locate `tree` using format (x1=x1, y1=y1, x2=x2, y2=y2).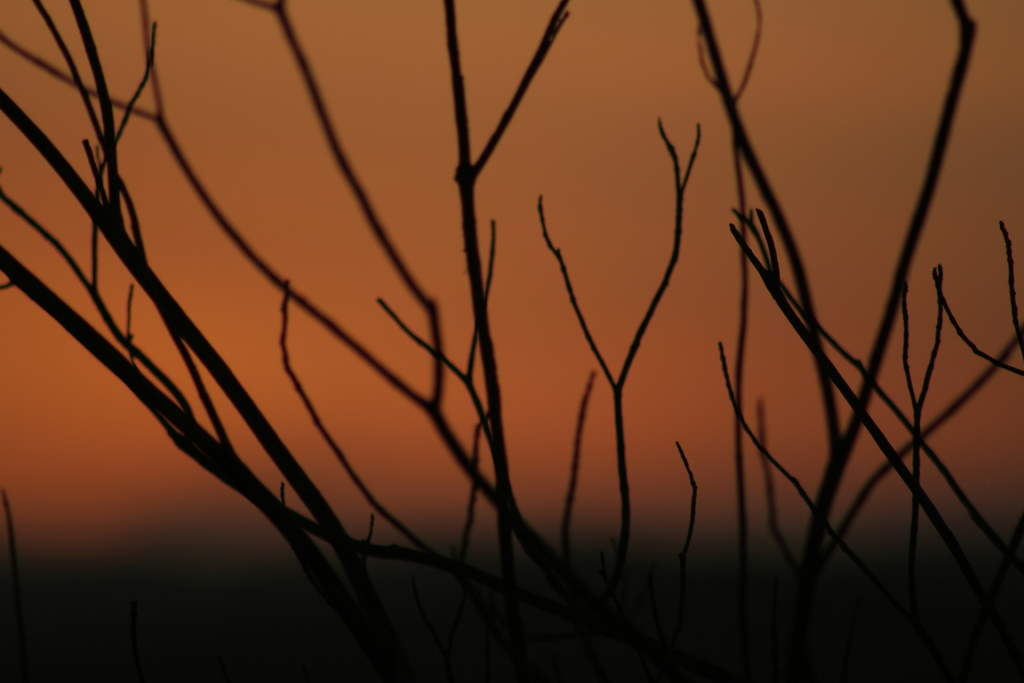
(x1=0, y1=0, x2=1023, y2=682).
